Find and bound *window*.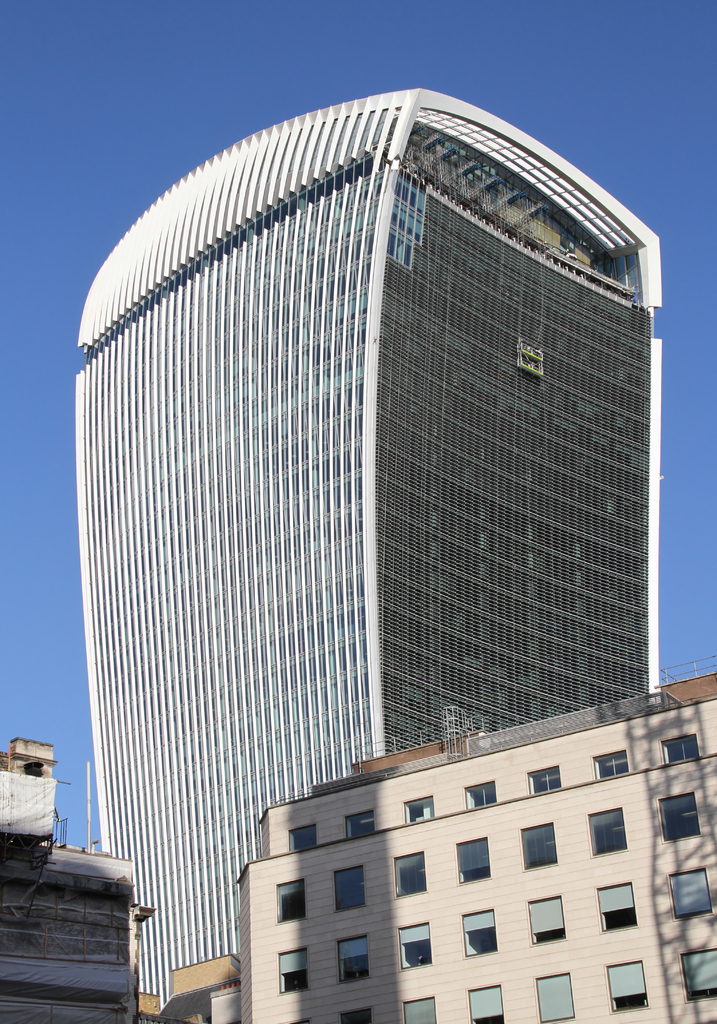
Bound: detection(587, 810, 629, 854).
